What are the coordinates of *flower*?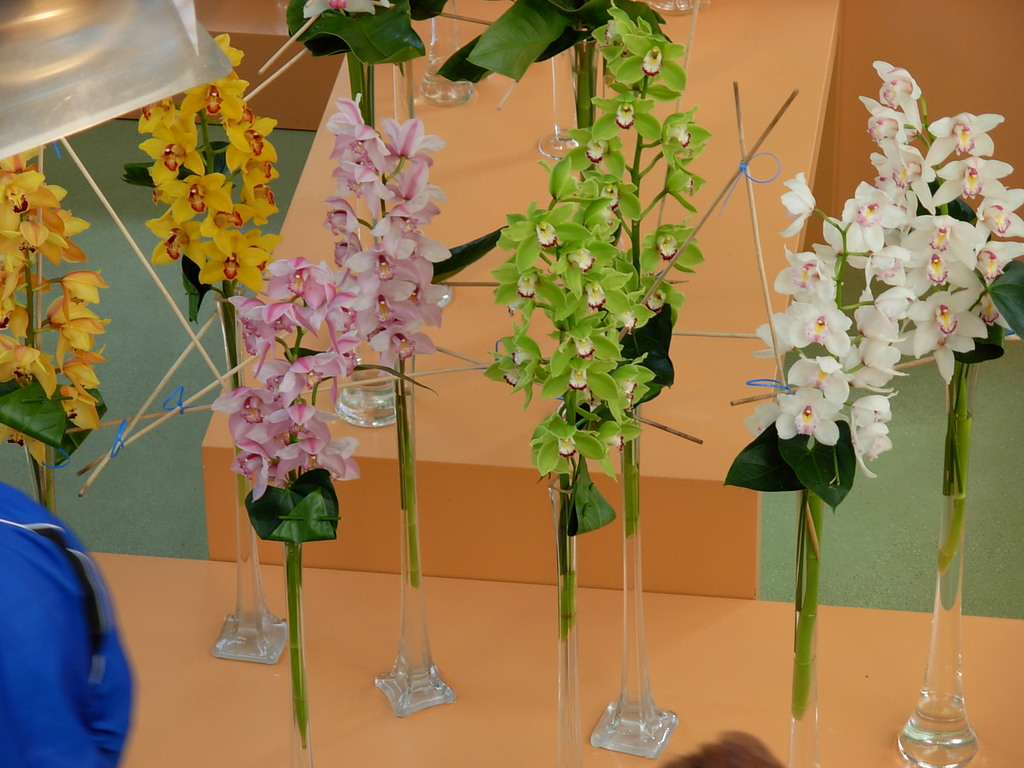
bbox(504, 369, 525, 382).
